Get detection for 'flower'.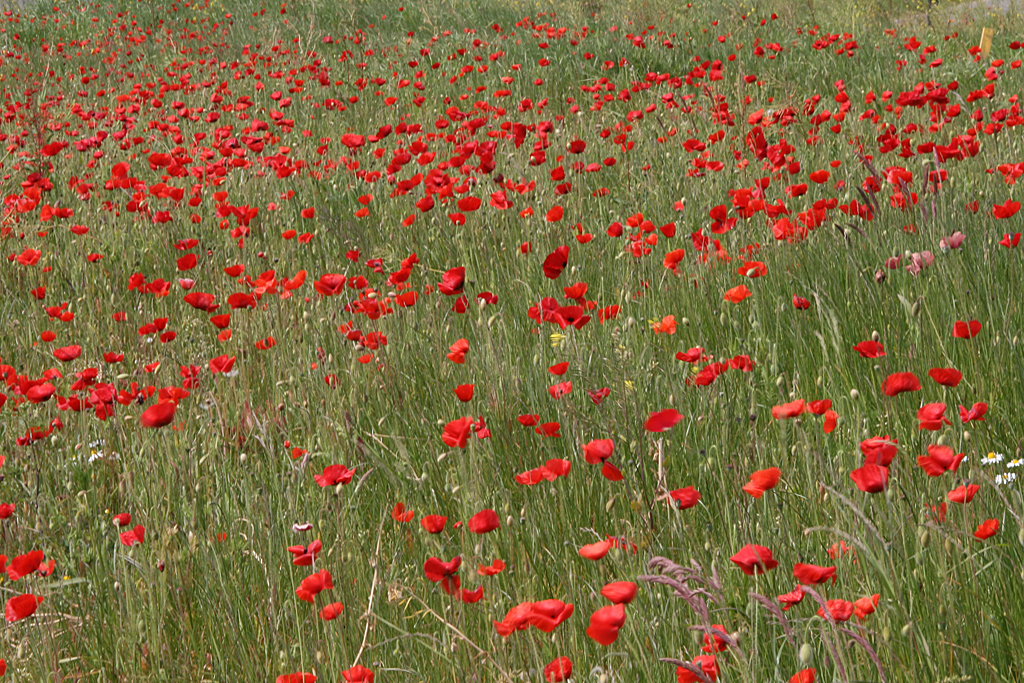
Detection: Rect(291, 447, 305, 460).
